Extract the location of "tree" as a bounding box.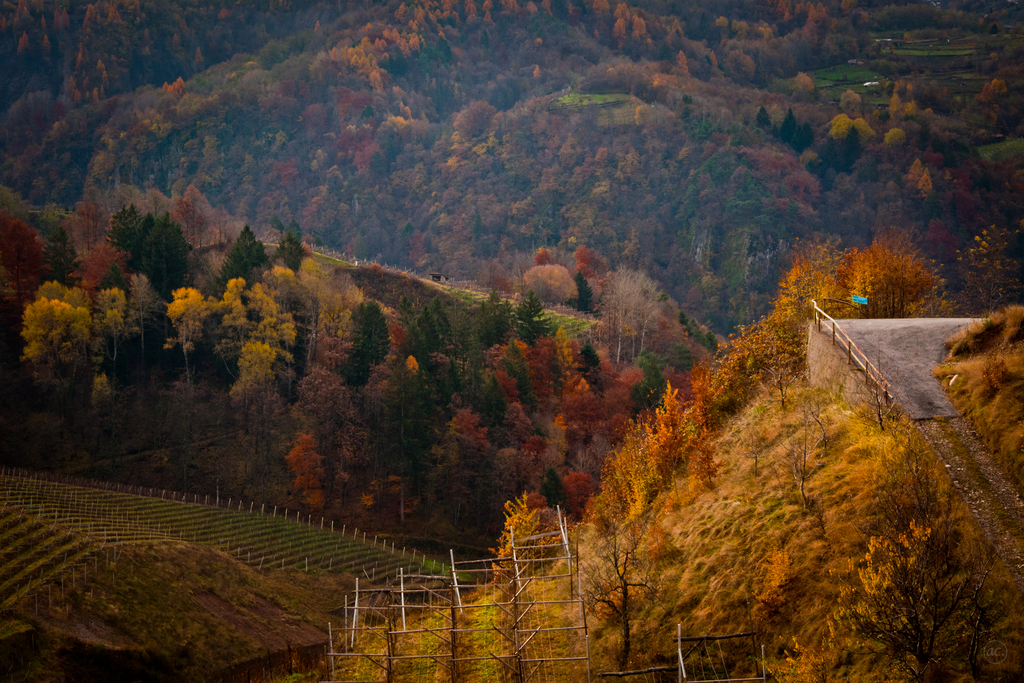
box=[19, 299, 87, 386].
